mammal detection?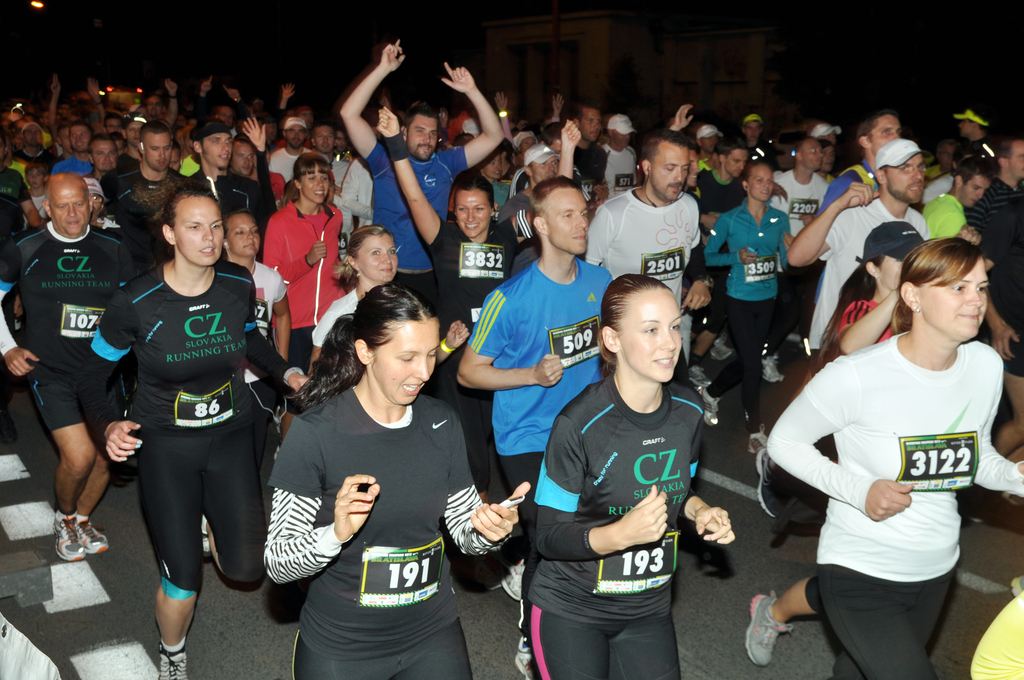
region(823, 111, 900, 256)
